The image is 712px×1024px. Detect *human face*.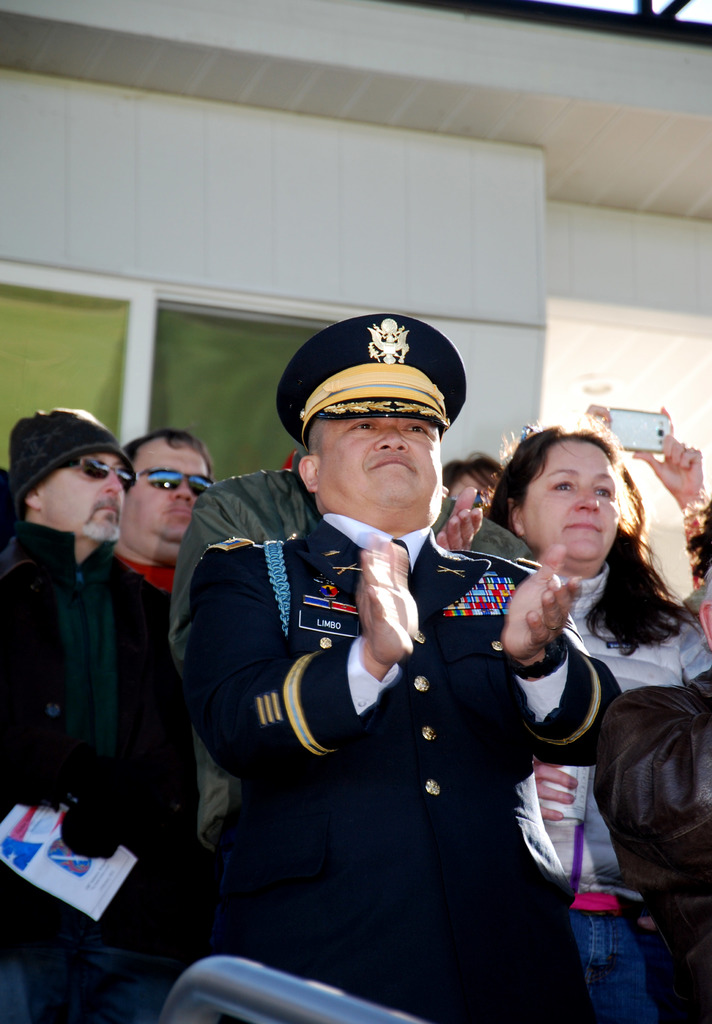
Detection: 316,412,443,513.
